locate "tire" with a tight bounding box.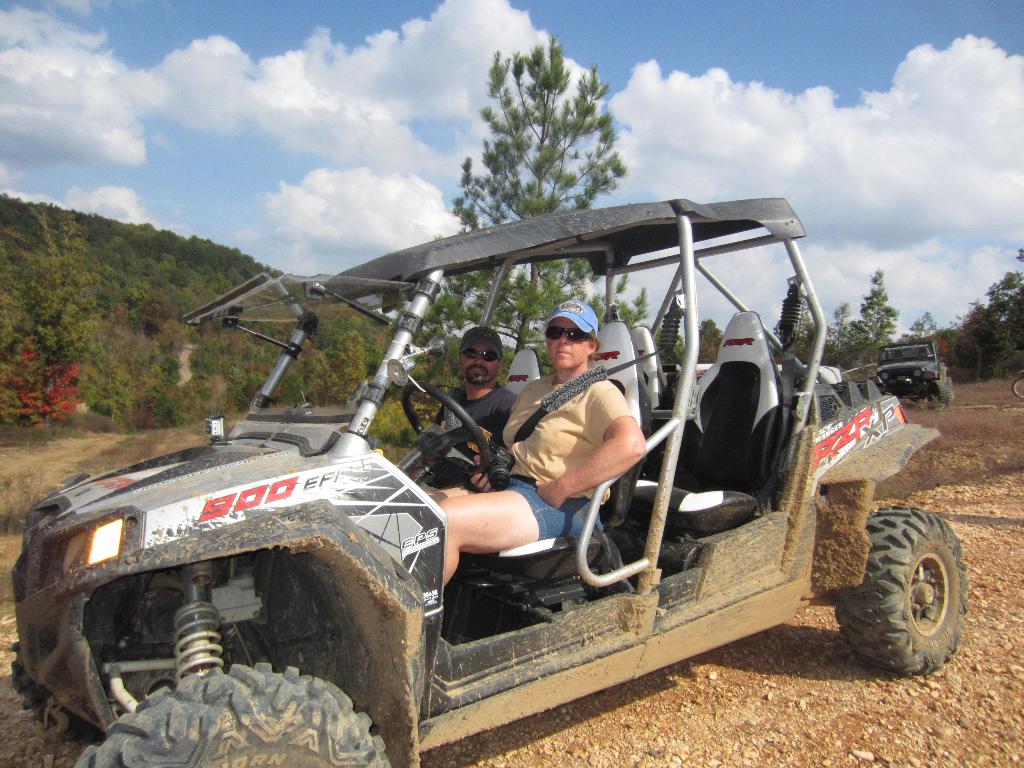
65/664/399/767.
